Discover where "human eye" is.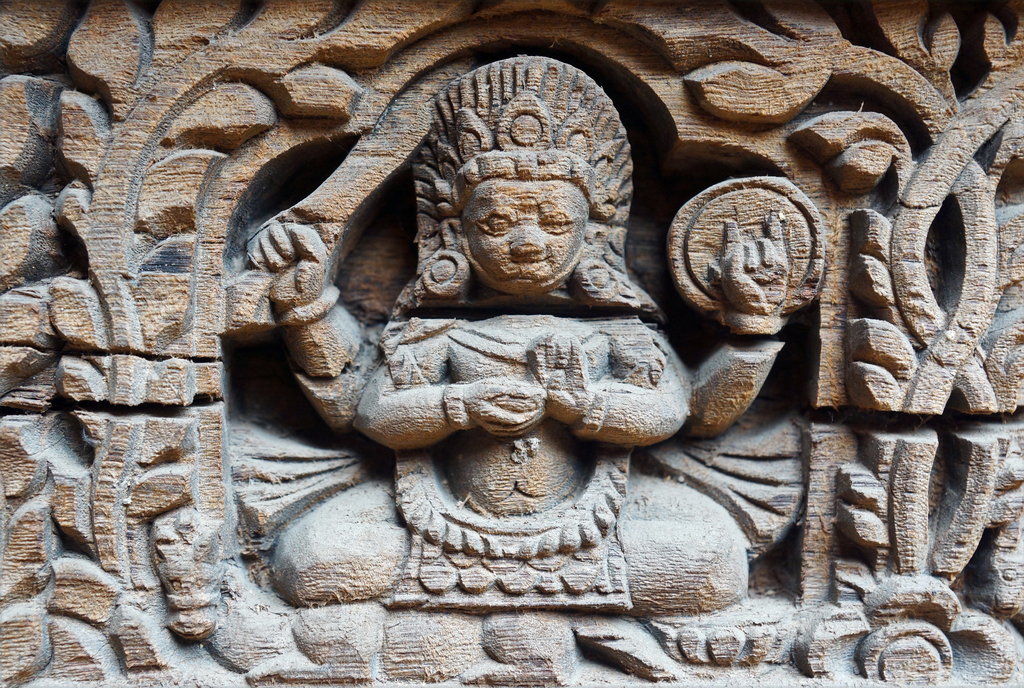
Discovered at <region>536, 203, 573, 239</region>.
